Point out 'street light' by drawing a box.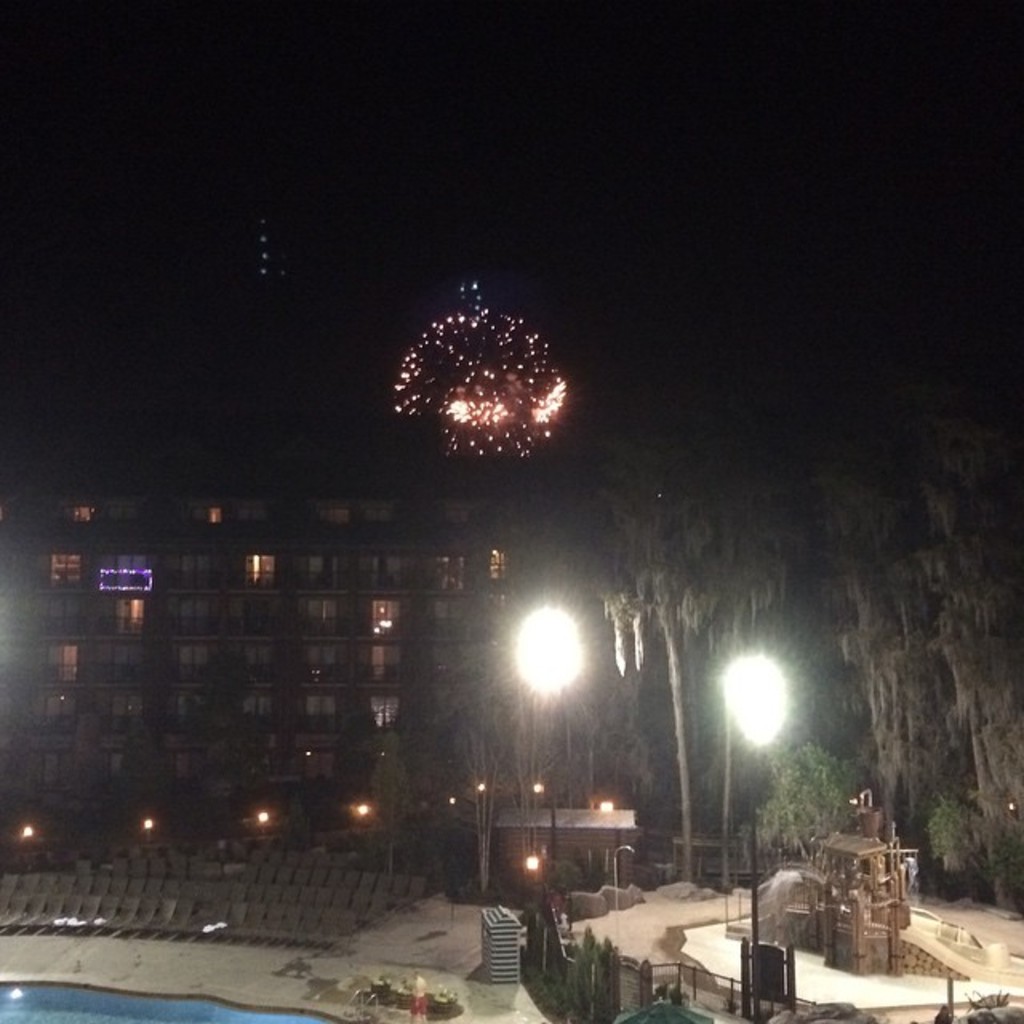
bbox(720, 634, 789, 867).
